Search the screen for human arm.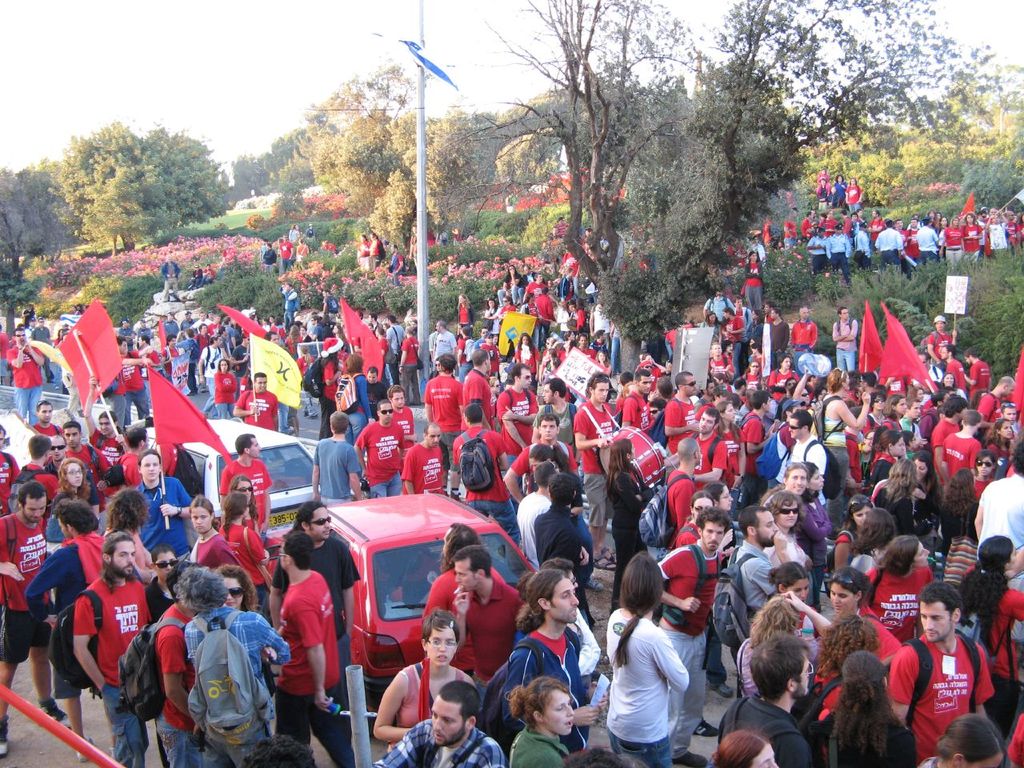
Found at <bbox>37, 328, 45, 342</bbox>.
